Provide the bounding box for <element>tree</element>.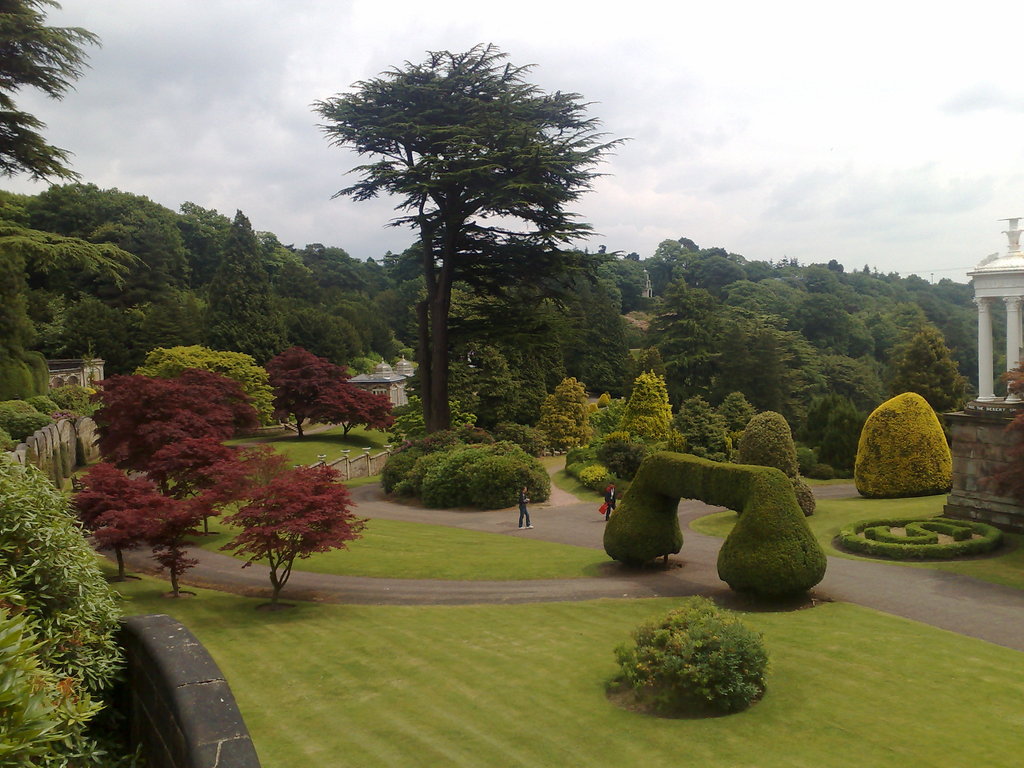
{"left": 223, "top": 442, "right": 367, "bottom": 602}.
